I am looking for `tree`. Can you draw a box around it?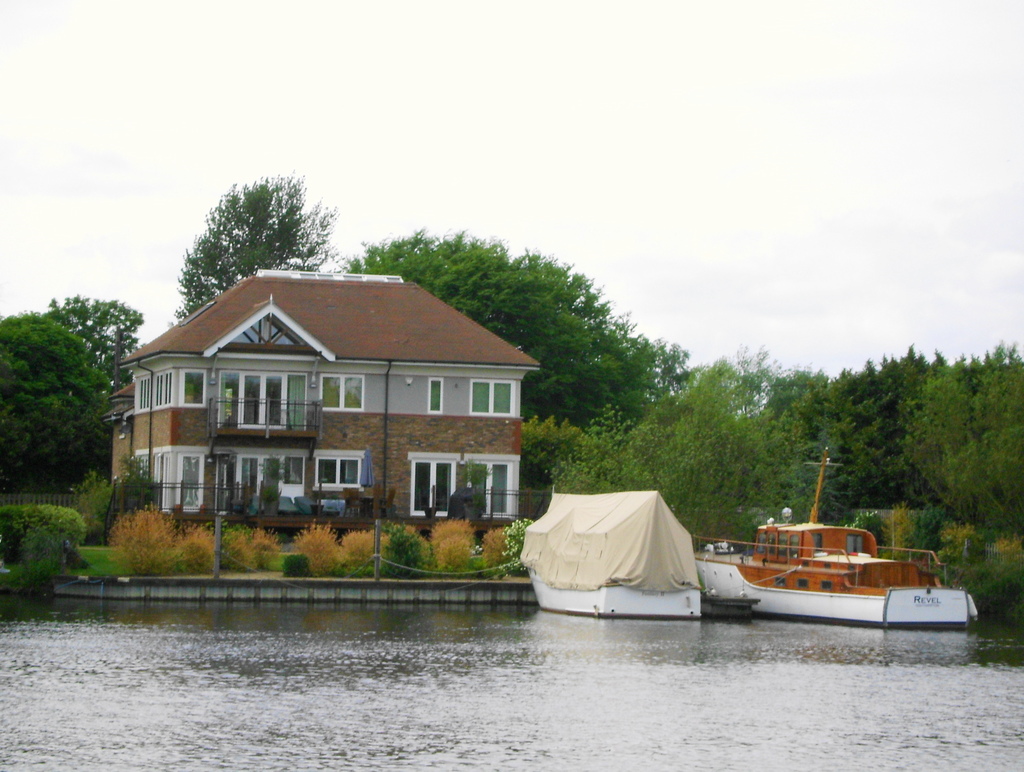
Sure, the bounding box is l=328, t=227, r=648, b=438.
